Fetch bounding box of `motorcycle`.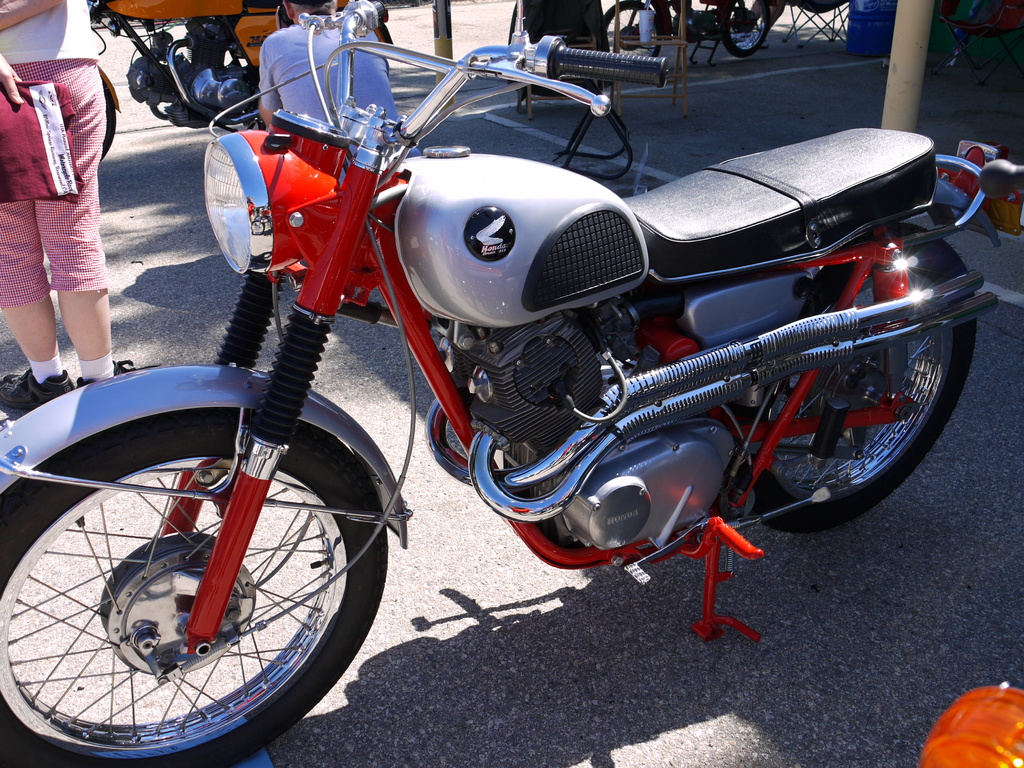
Bbox: <region>102, 1, 394, 159</region>.
